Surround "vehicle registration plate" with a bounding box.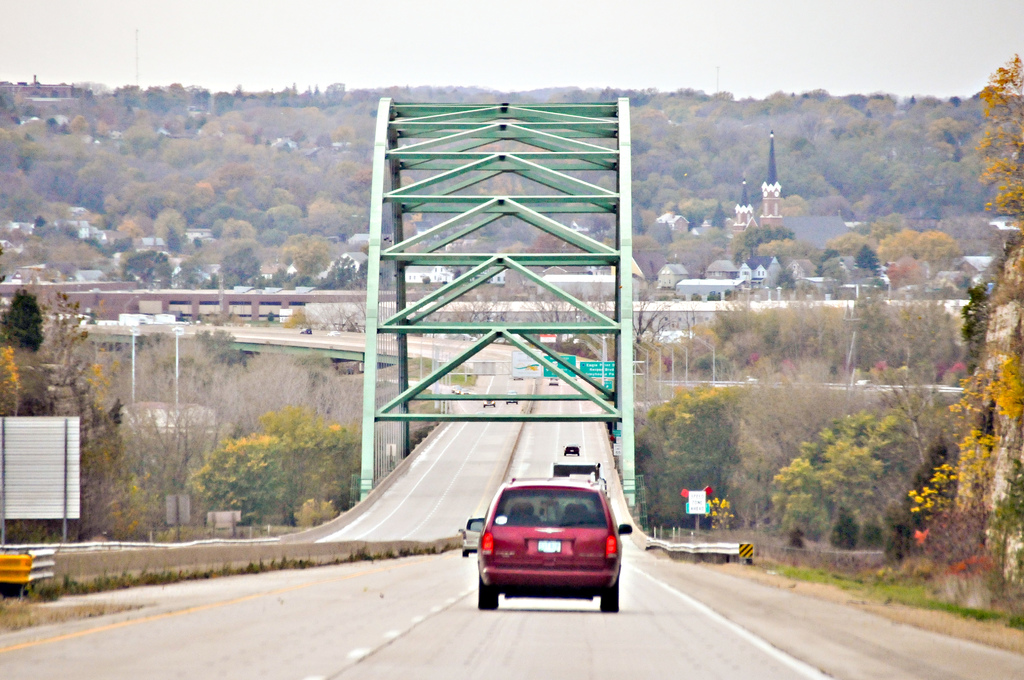
bbox=(536, 538, 561, 552).
